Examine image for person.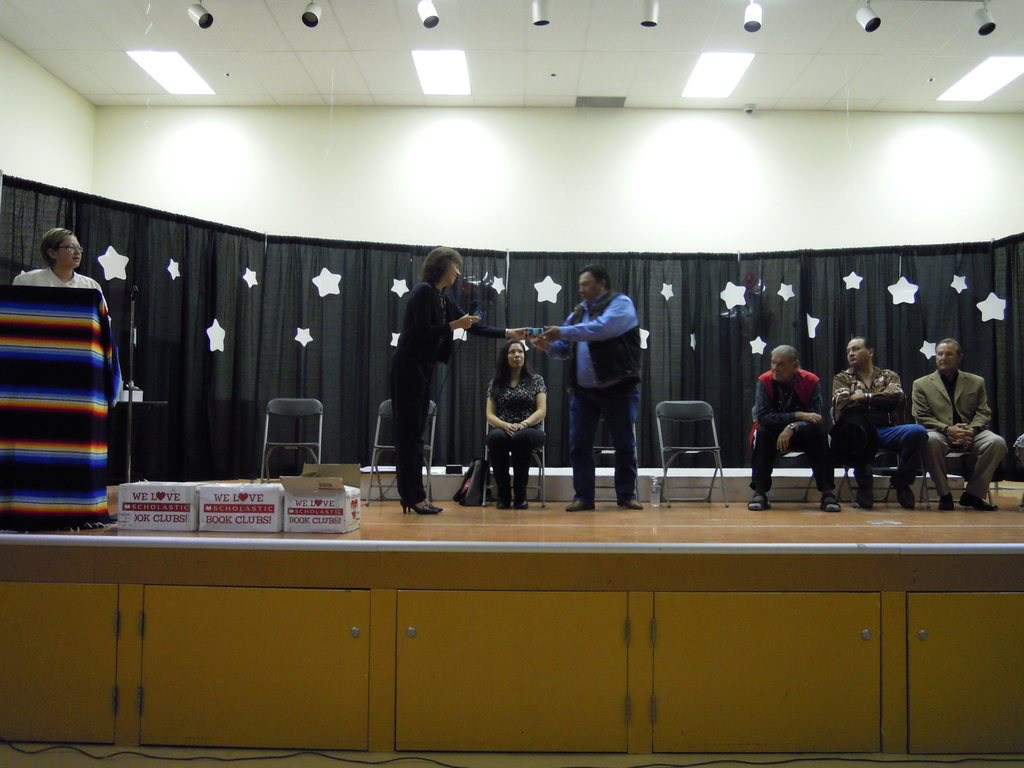
Examination result: (x1=483, y1=339, x2=550, y2=500).
